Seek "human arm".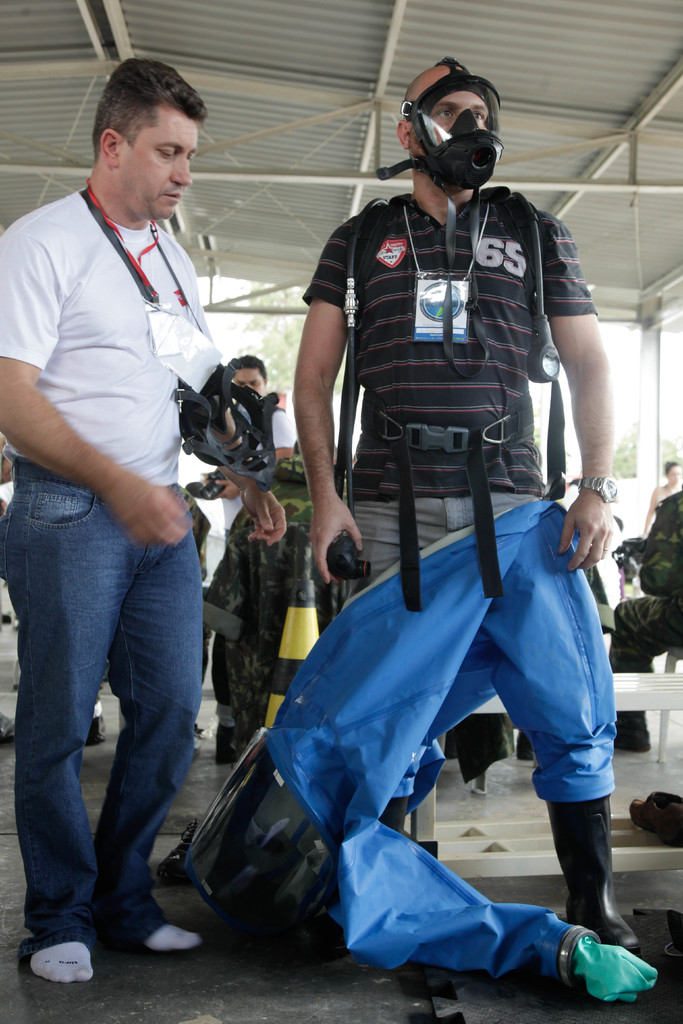
0/227/200/561.
